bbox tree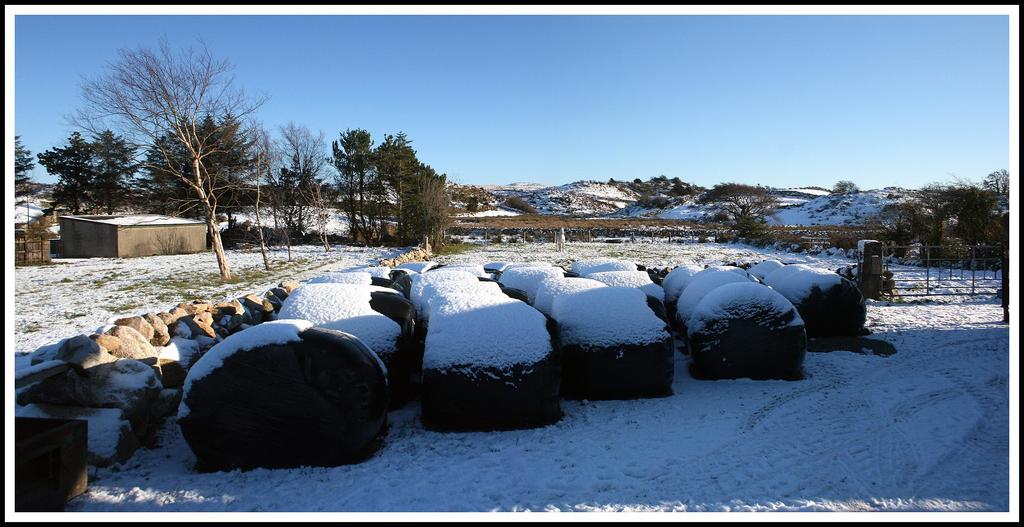
<region>13, 129, 36, 234</region>
